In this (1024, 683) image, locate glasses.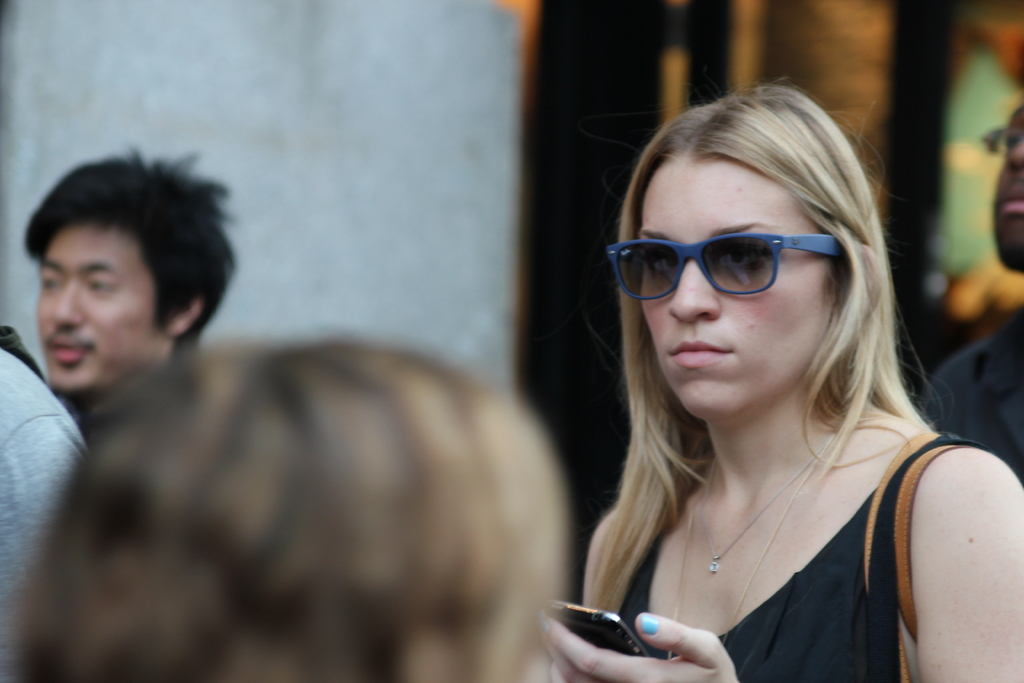
Bounding box: <box>604,232,845,302</box>.
